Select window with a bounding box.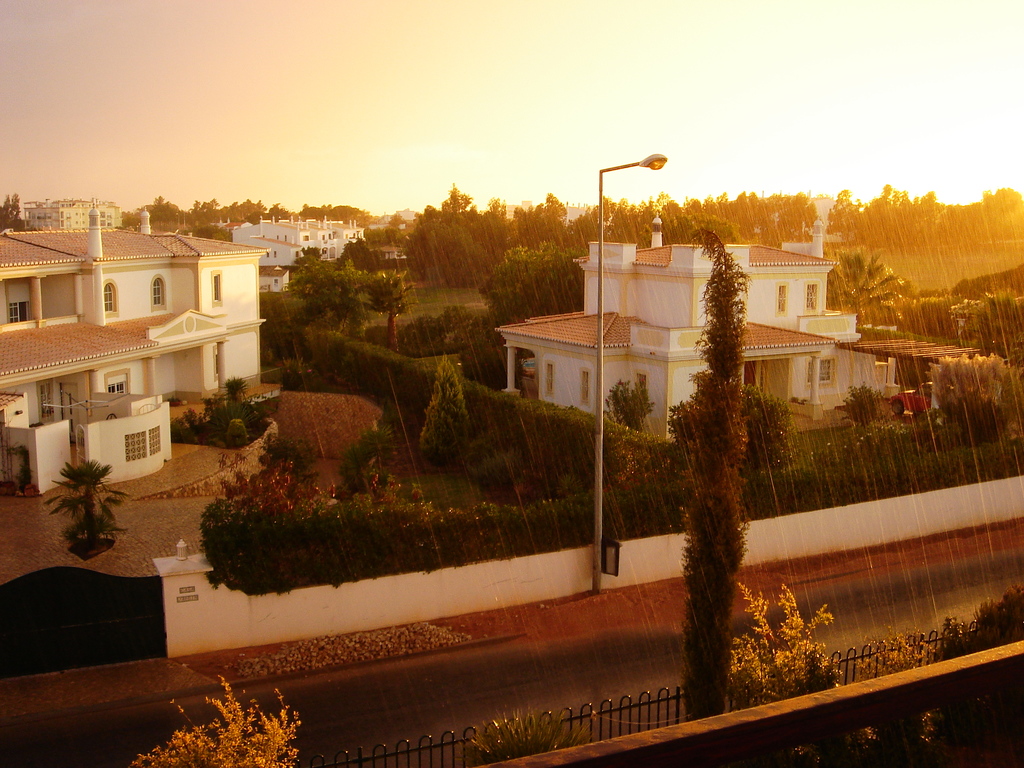
BBox(10, 303, 31, 323).
